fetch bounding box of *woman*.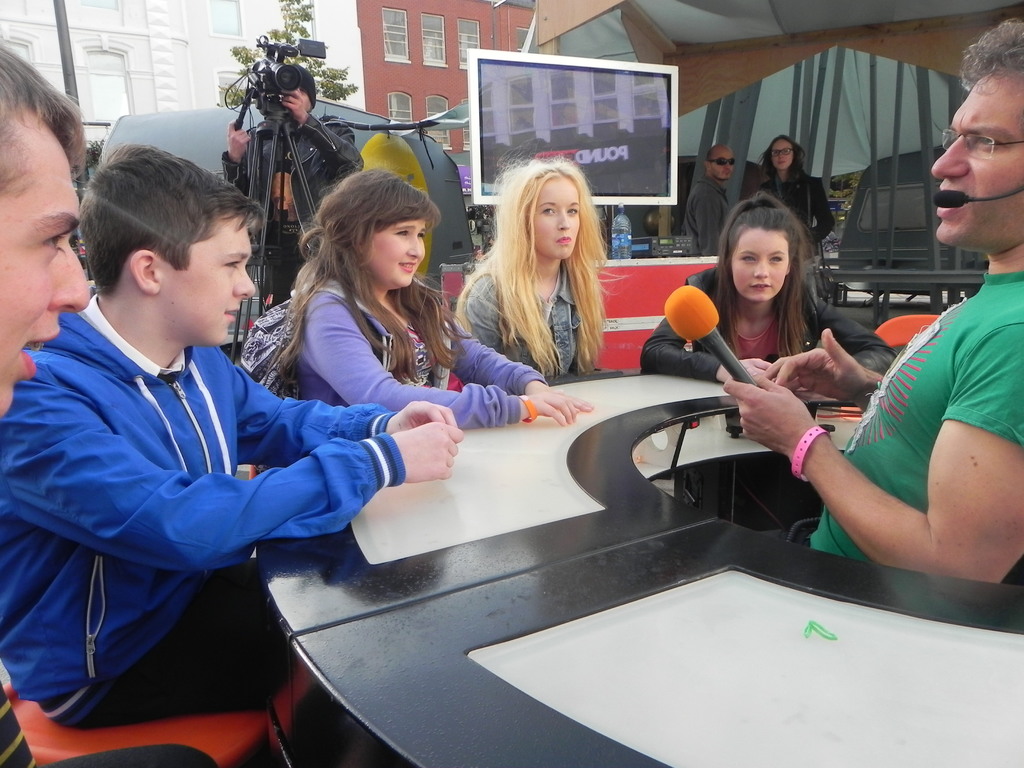
Bbox: select_region(751, 127, 835, 239).
